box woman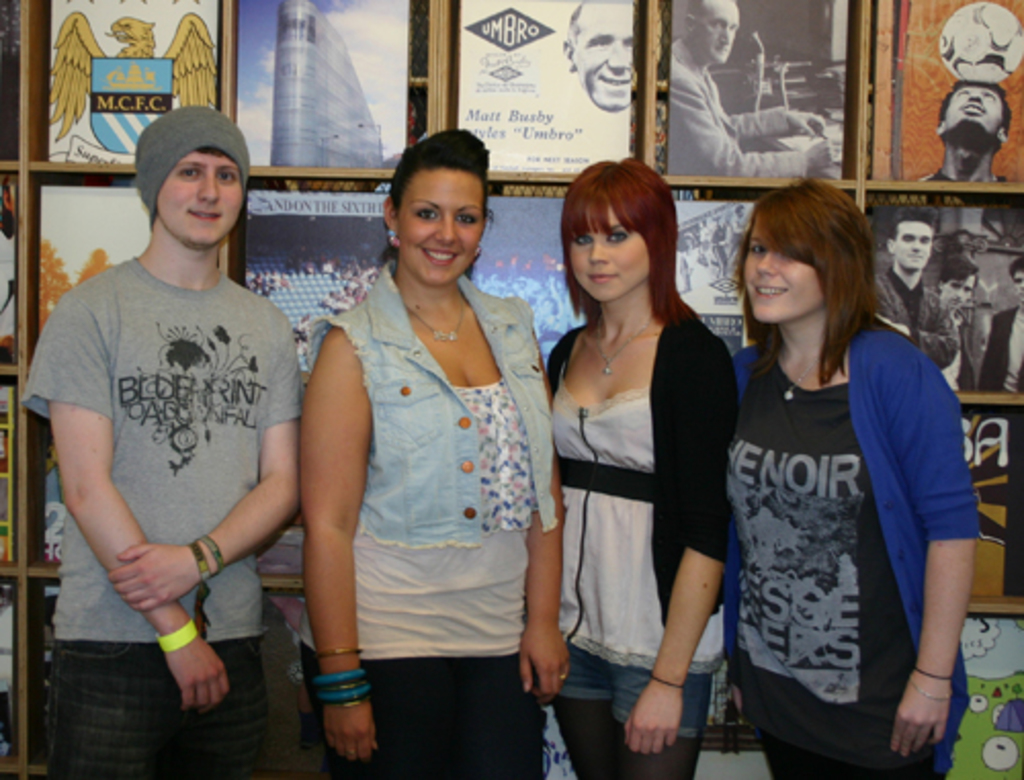
Rect(541, 145, 745, 778)
